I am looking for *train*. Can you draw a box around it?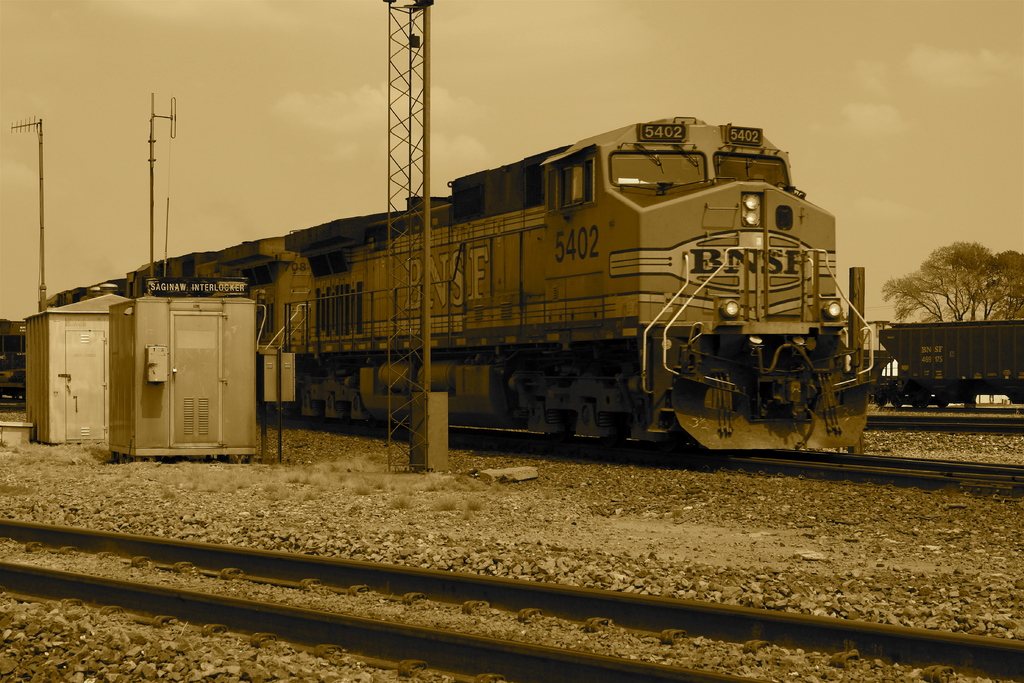
Sure, the bounding box is [x1=38, y1=103, x2=900, y2=450].
